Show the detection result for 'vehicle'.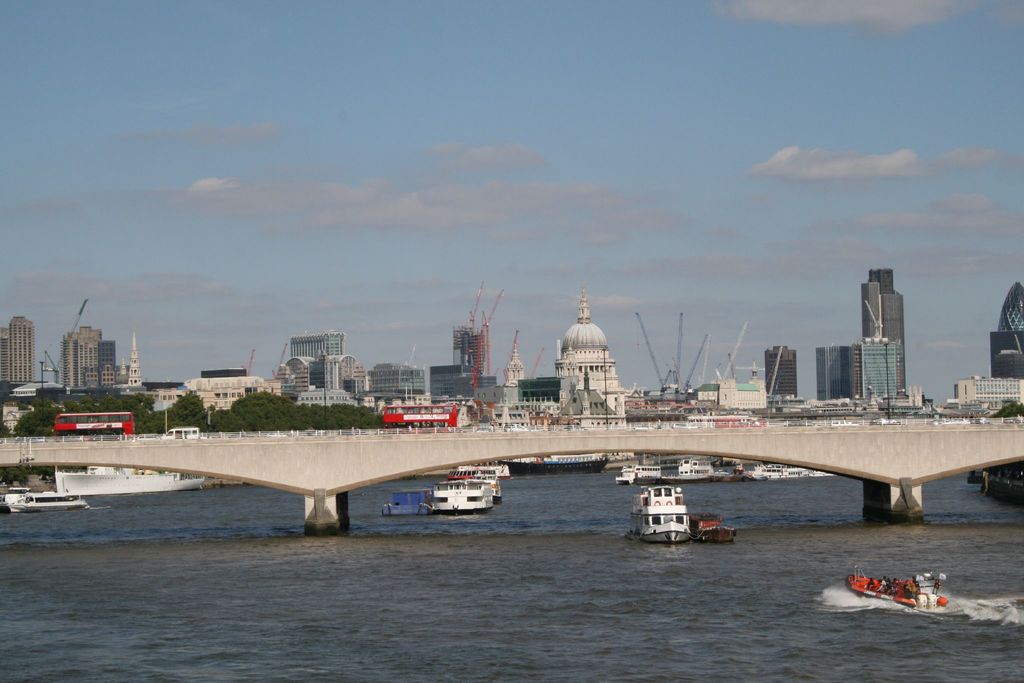
{"x1": 848, "y1": 577, "x2": 954, "y2": 612}.
